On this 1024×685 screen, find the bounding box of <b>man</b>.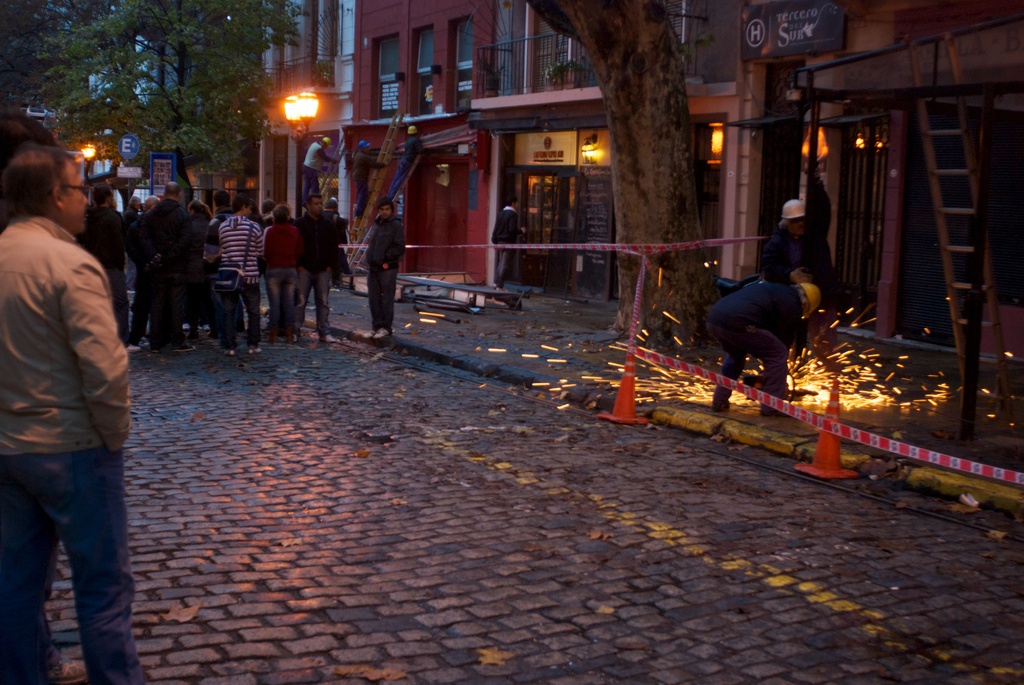
Bounding box: locate(345, 139, 390, 214).
